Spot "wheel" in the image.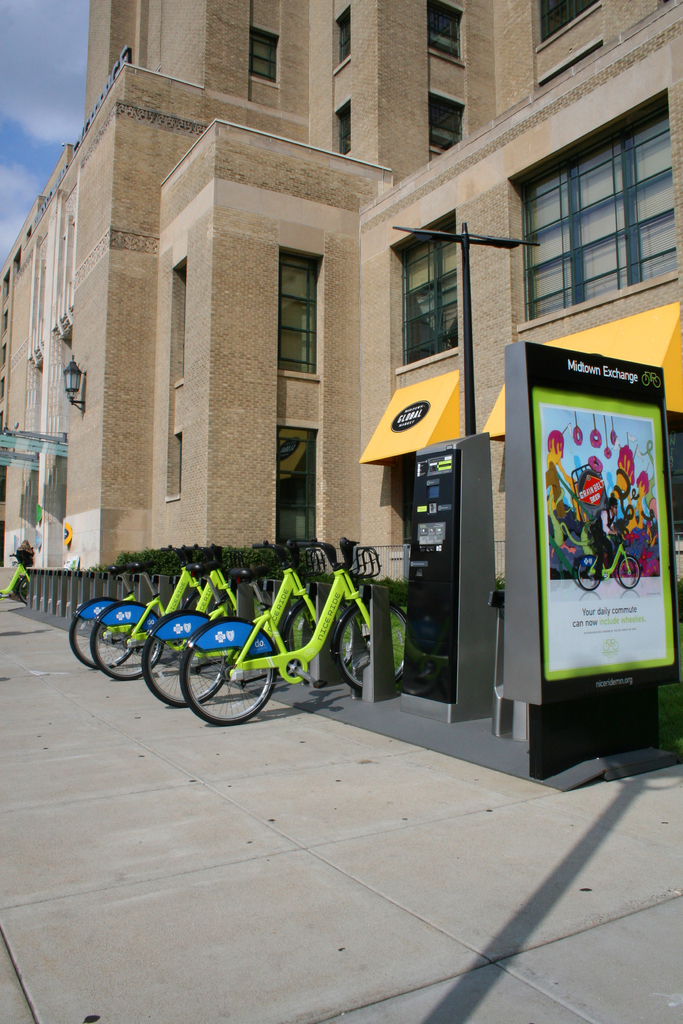
"wheel" found at [x1=93, y1=604, x2=165, y2=678].
